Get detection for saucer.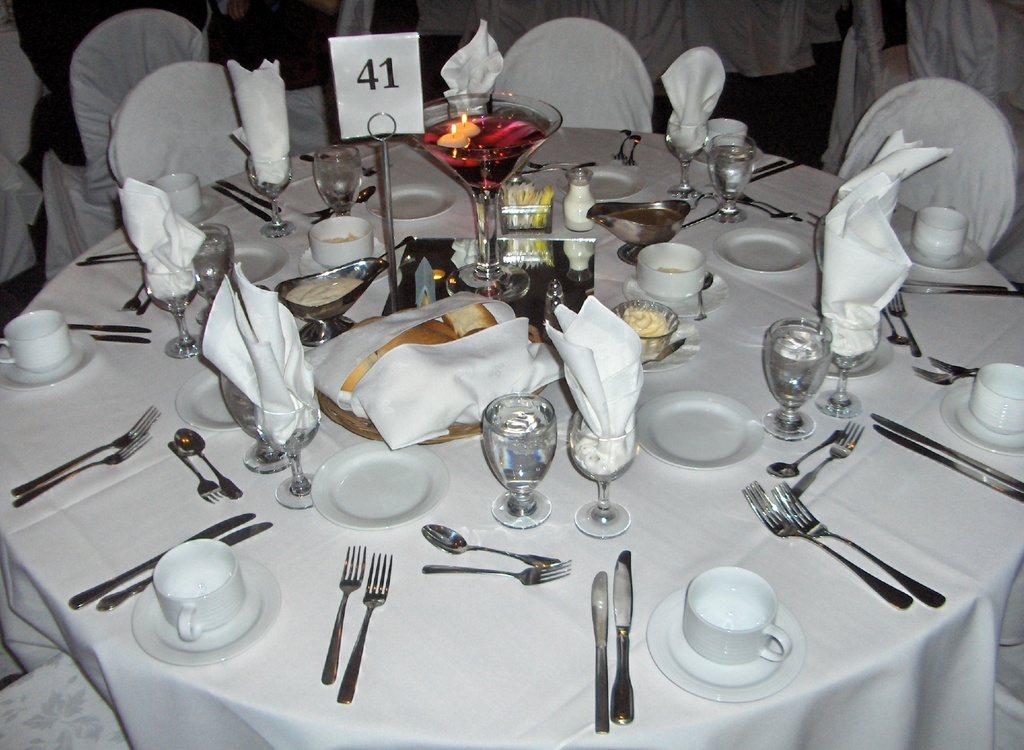
Detection: 910, 228, 989, 271.
